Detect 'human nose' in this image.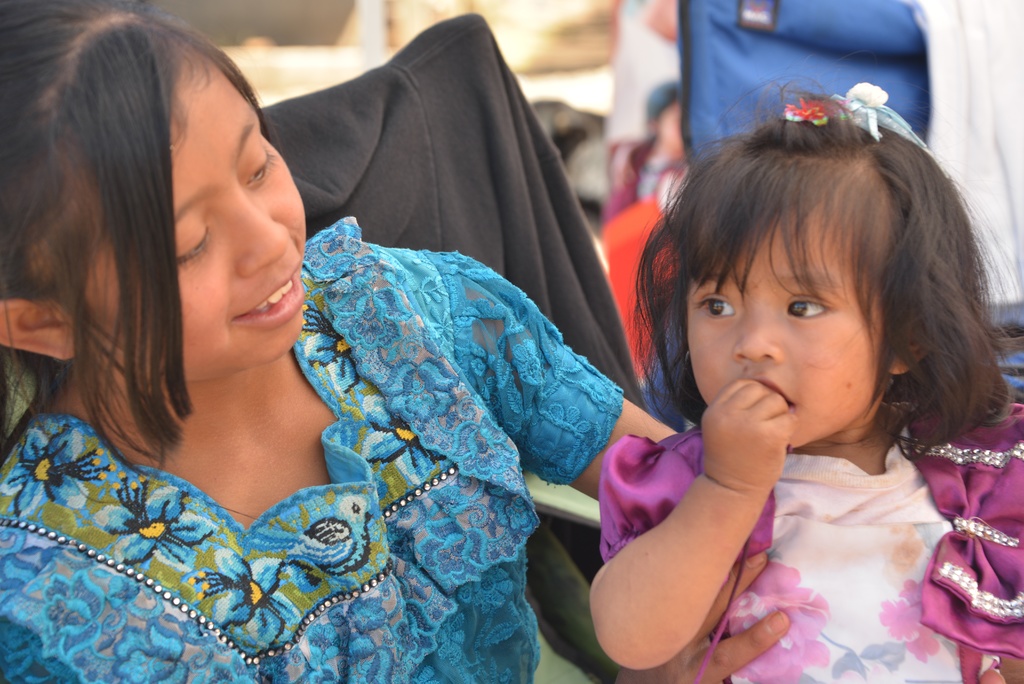
Detection: <box>232,188,285,267</box>.
